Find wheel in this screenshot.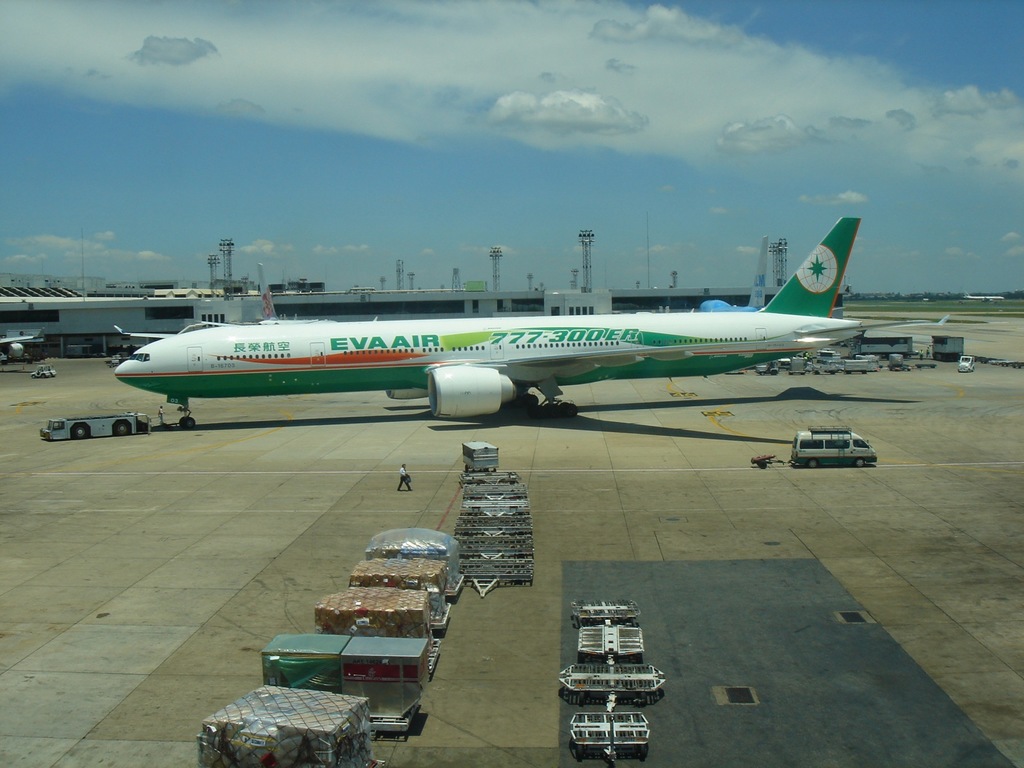
The bounding box for wheel is {"x1": 813, "y1": 372, "x2": 820, "y2": 376}.
